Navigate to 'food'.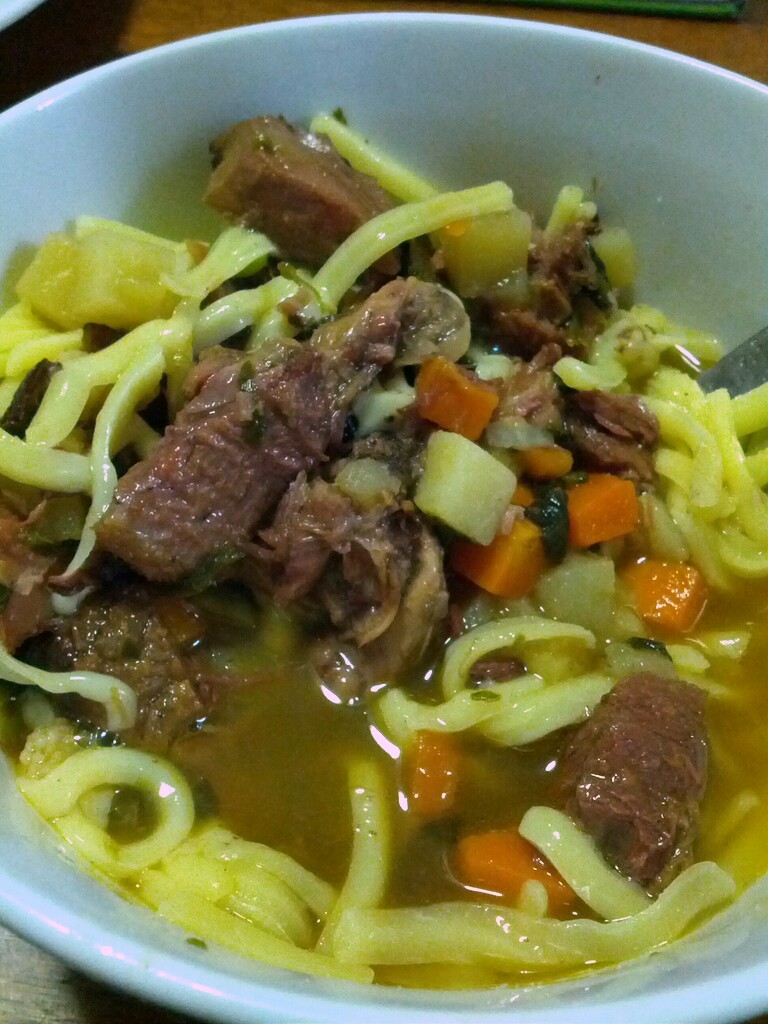
Navigation target: {"left": 0, "top": 120, "right": 767, "bottom": 985}.
